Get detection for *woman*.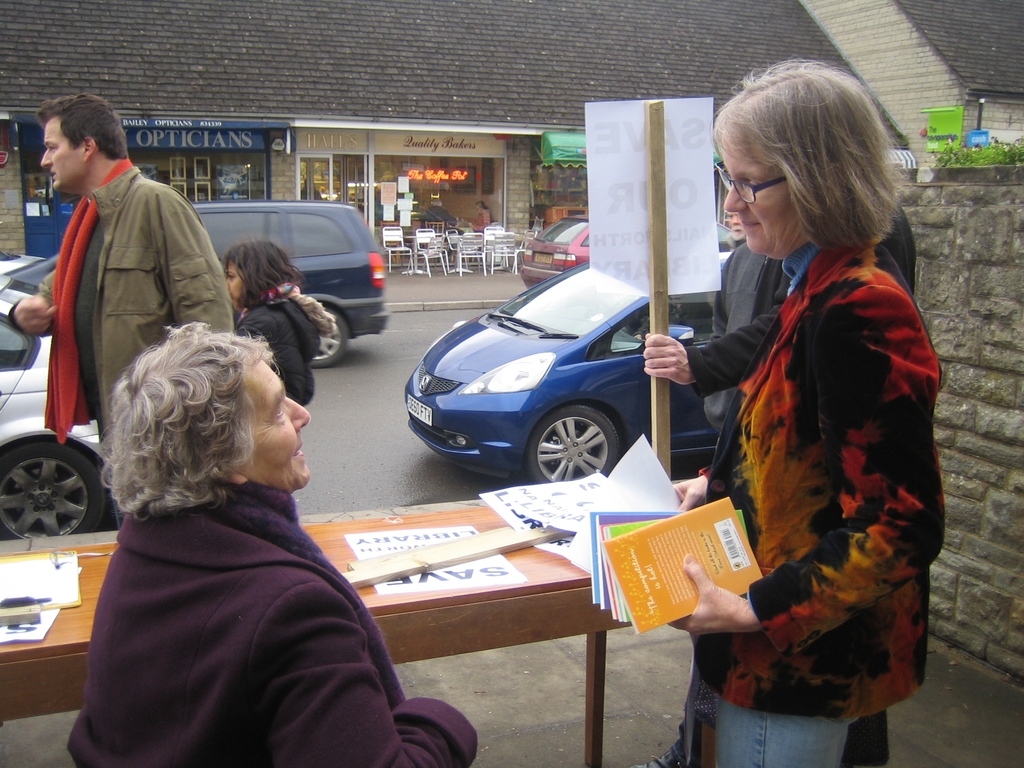
Detection: x1=60 y1=319 x2=481 y2=767.
